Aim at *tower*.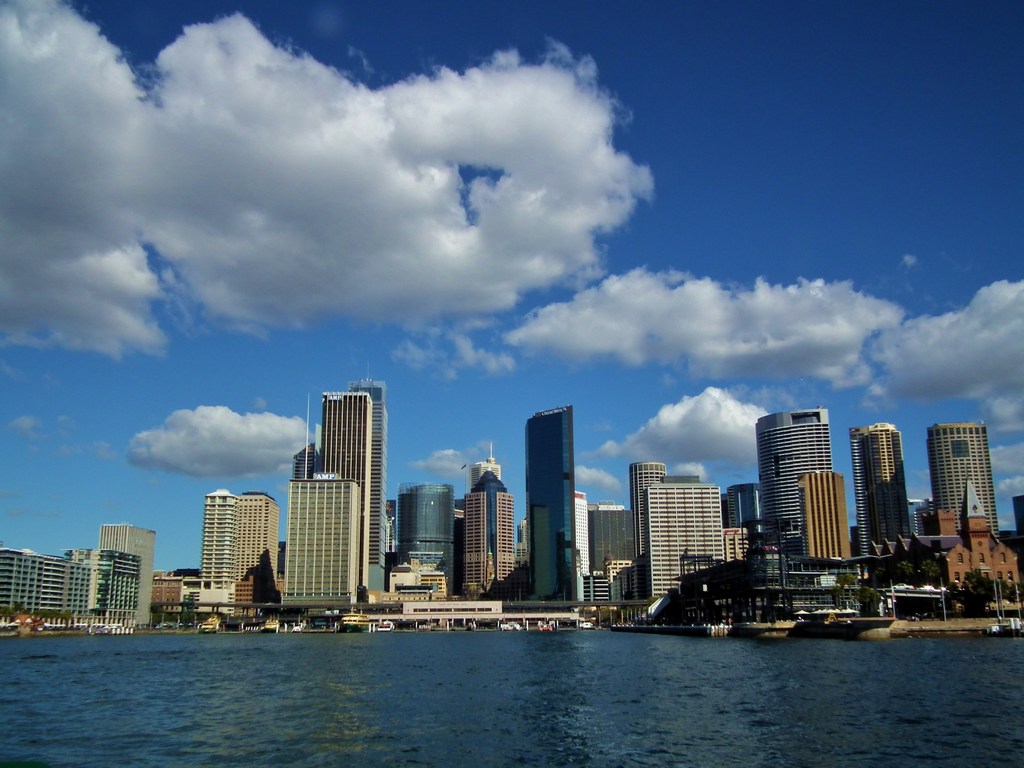
Aimed at <region>196, 484, 236, 590</region>.
